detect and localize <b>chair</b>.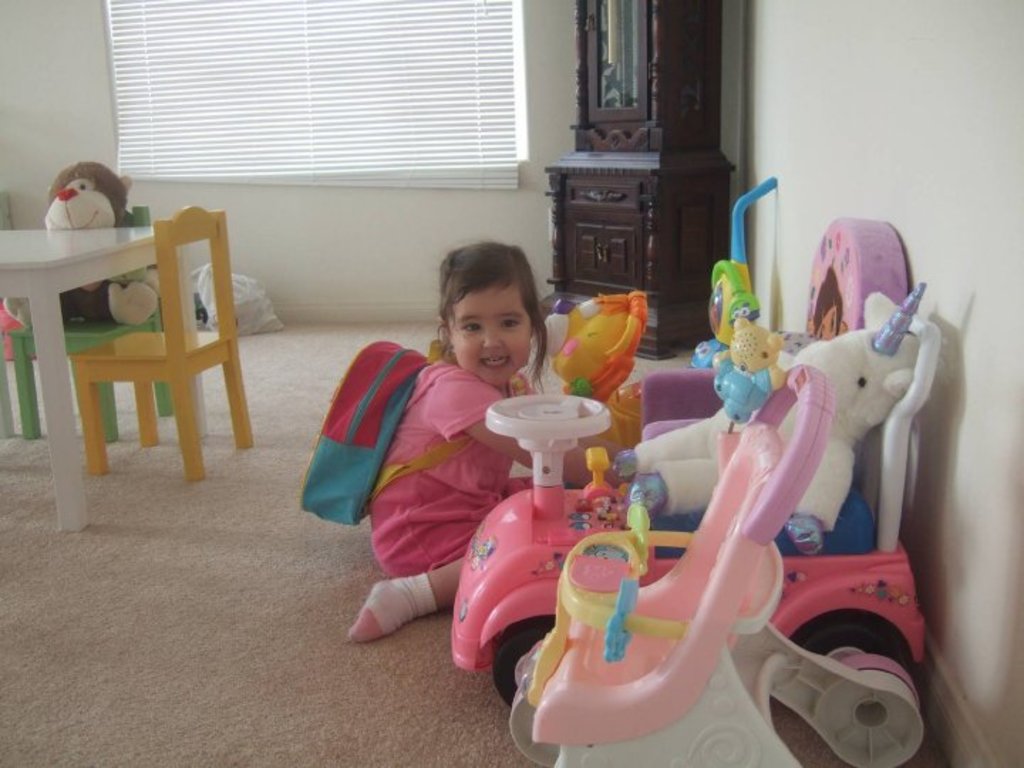
Localized at (left=7, top=206, right=174, bottom=442).
